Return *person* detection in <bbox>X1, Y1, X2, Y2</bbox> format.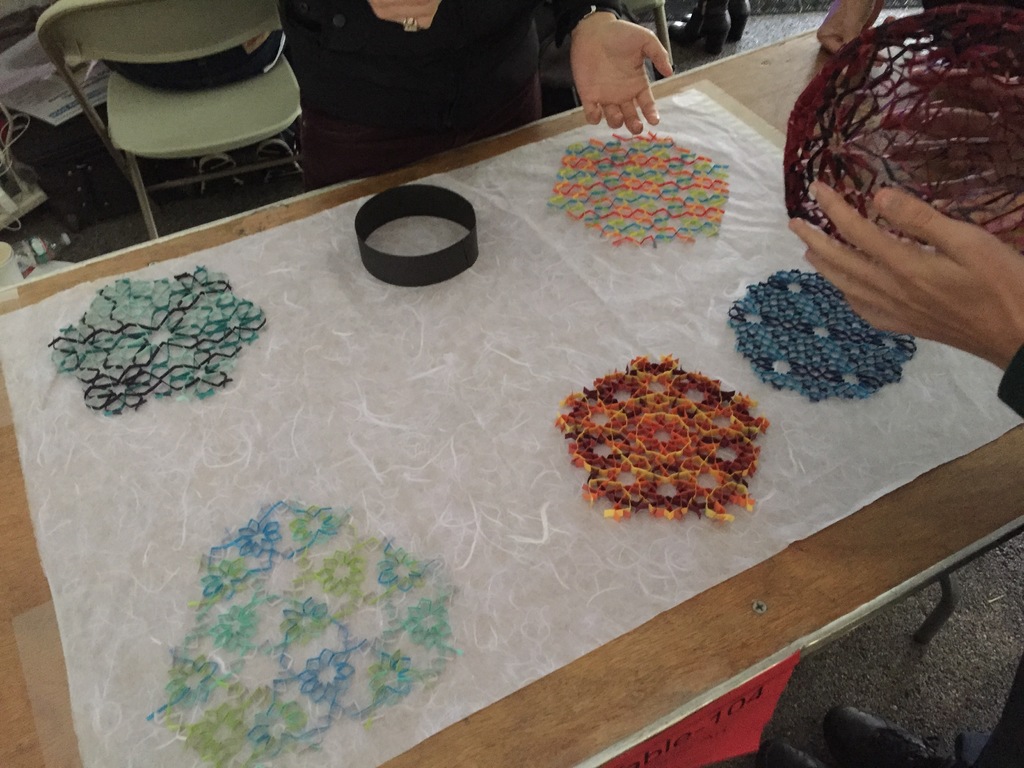
<bbox>788, 0, 1023, 428</bbox>.
